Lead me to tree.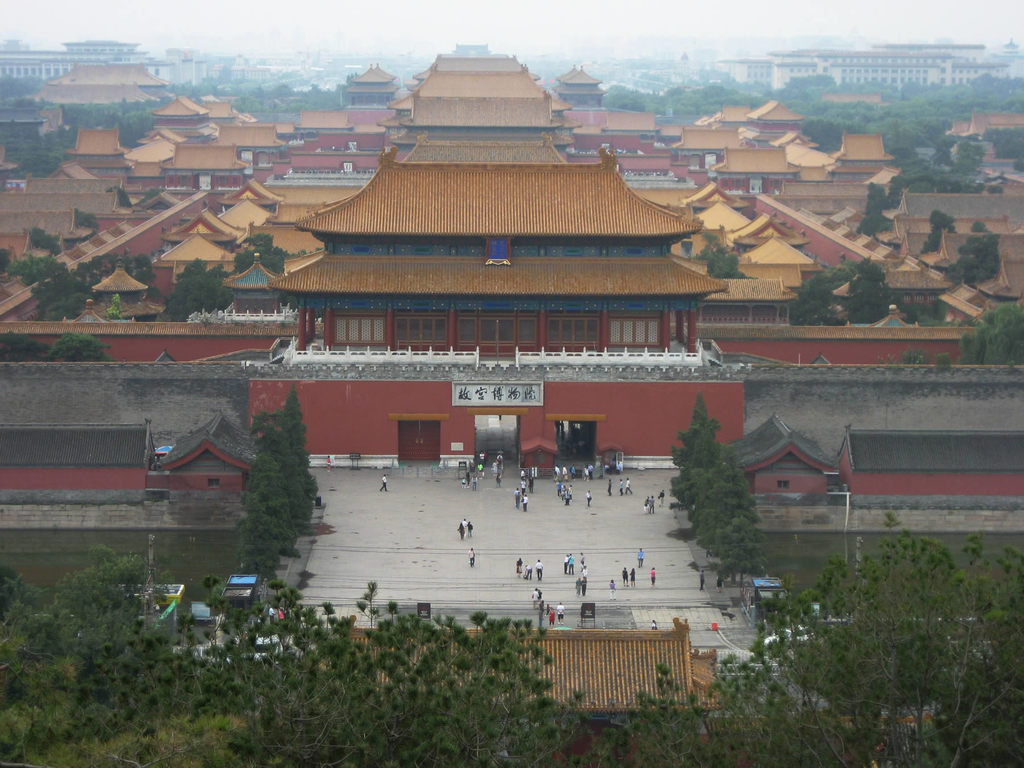
Lead to 959 296 1022 364.
